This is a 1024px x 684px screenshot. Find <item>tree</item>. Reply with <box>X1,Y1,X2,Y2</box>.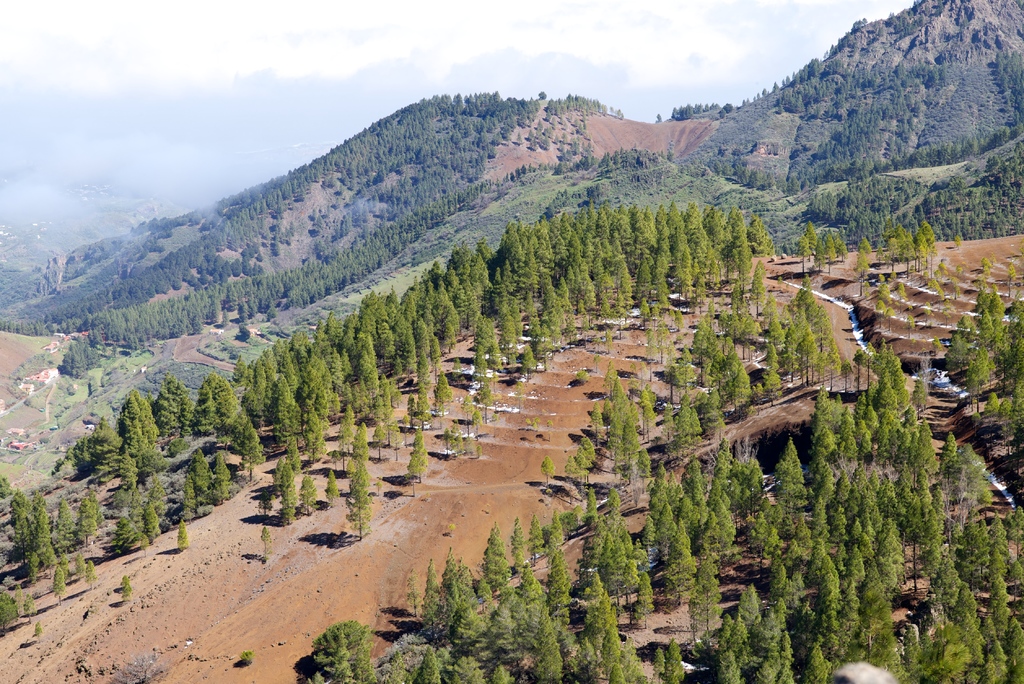
<box>569,355,691,532</box>.
